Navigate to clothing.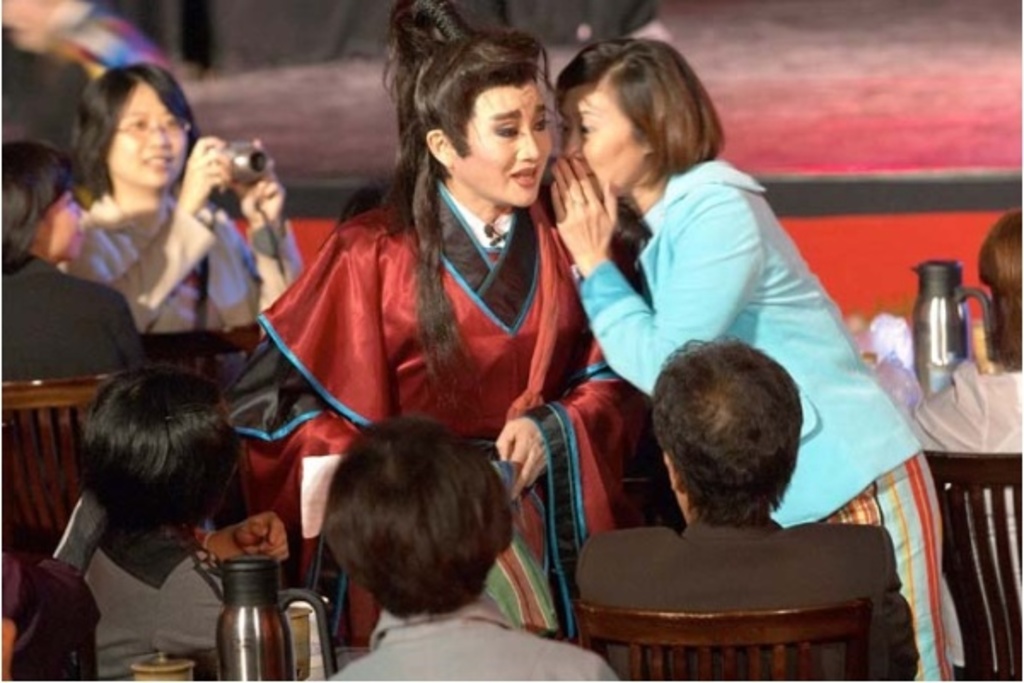
Navigation target: box(573, 521, 918, 681).
